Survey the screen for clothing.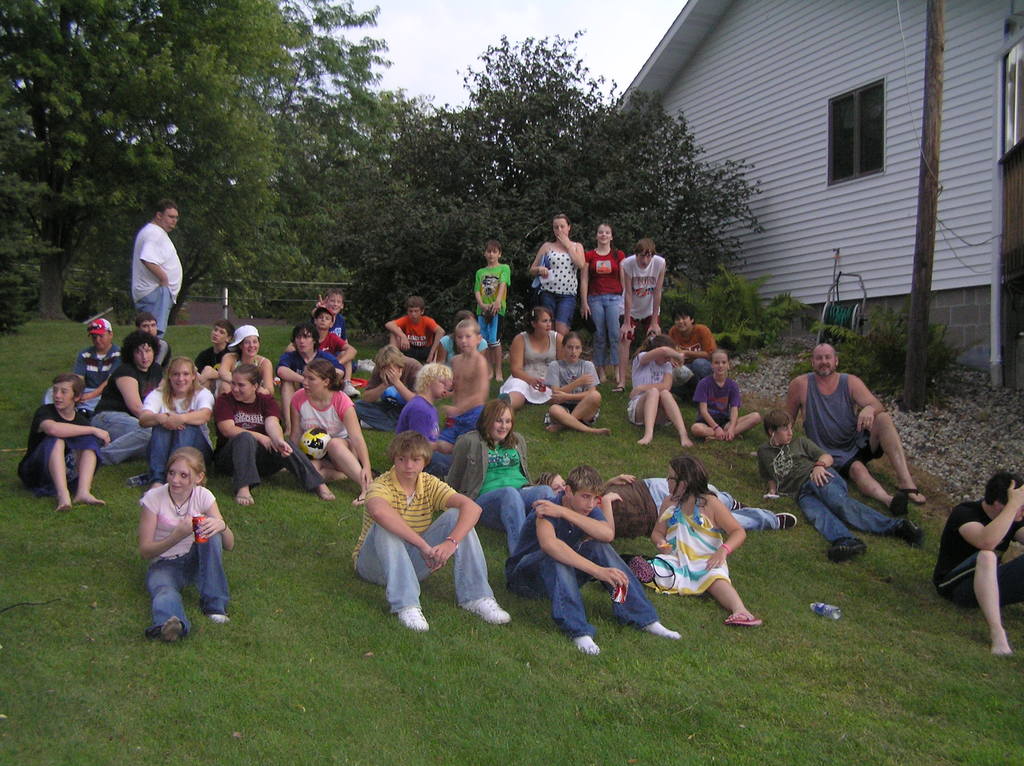
Survey found: l=580, t=245, r=624, b=371.
